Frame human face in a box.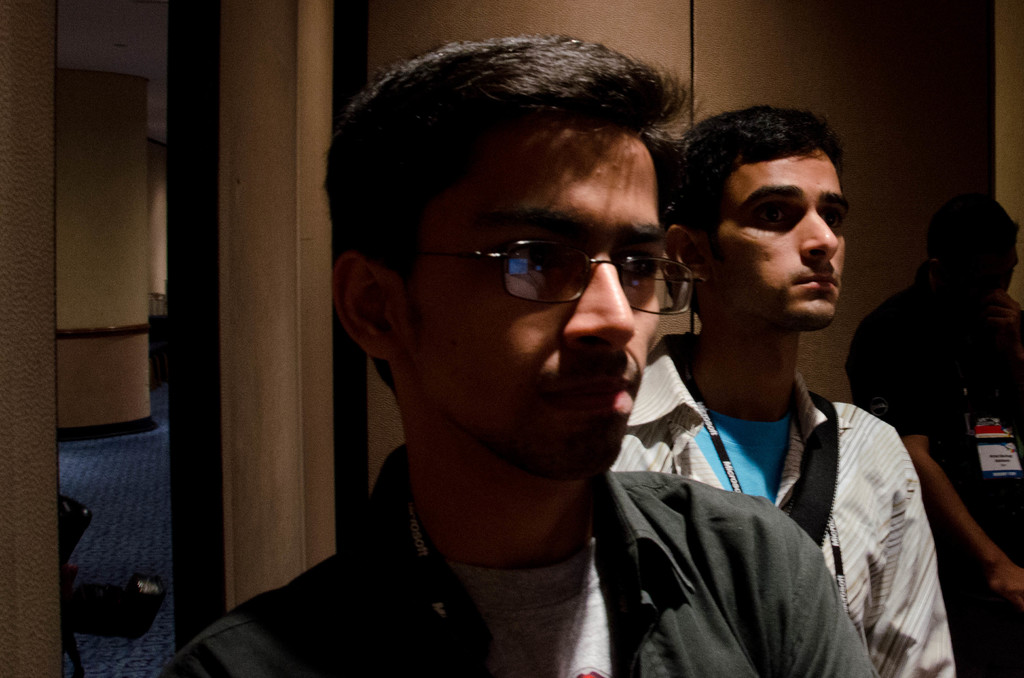
(x1=711, y1=151, x2=847, y2=328).
